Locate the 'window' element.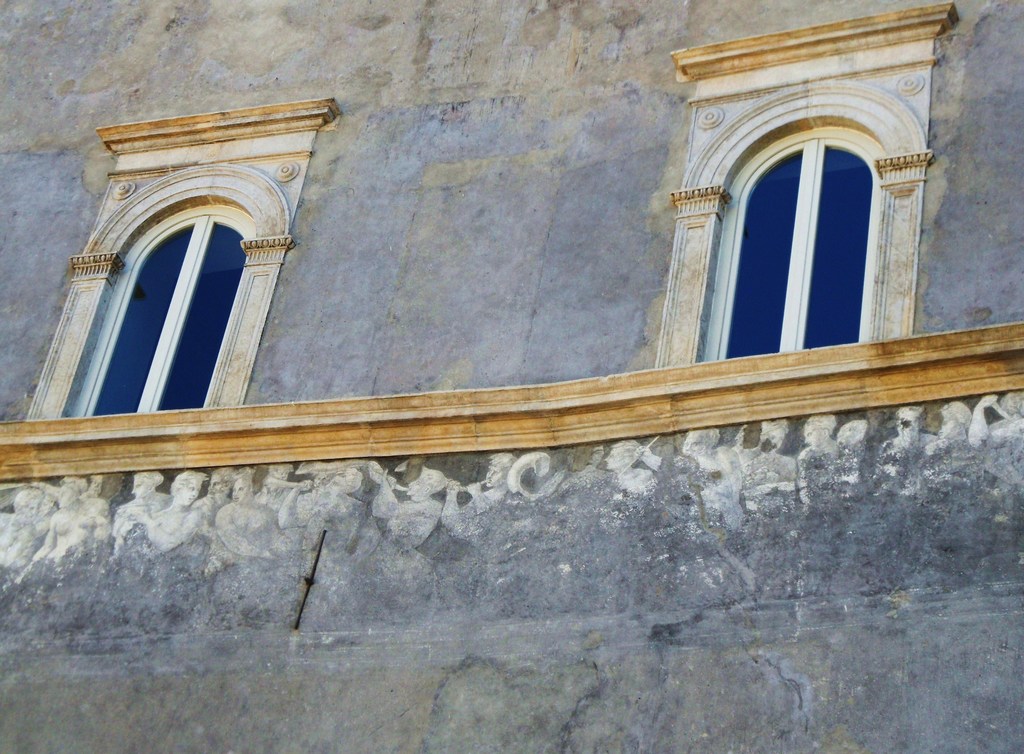
Element bbox: (x1=703, y1=82, x2=897, y2=365).
